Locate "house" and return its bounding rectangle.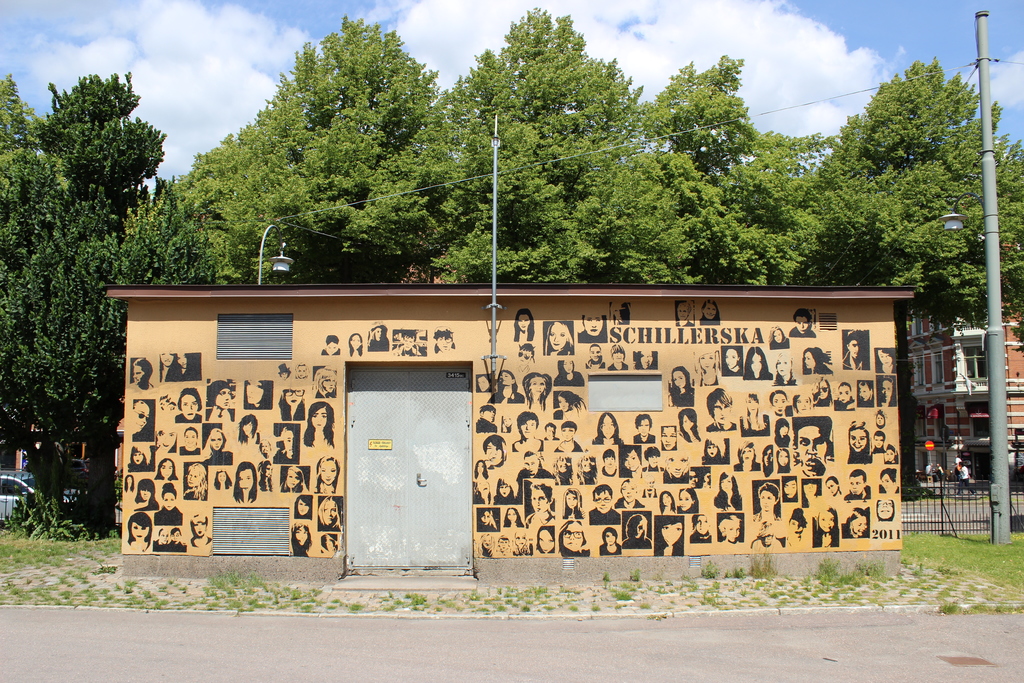
detection(111, 288, 908, 579).
